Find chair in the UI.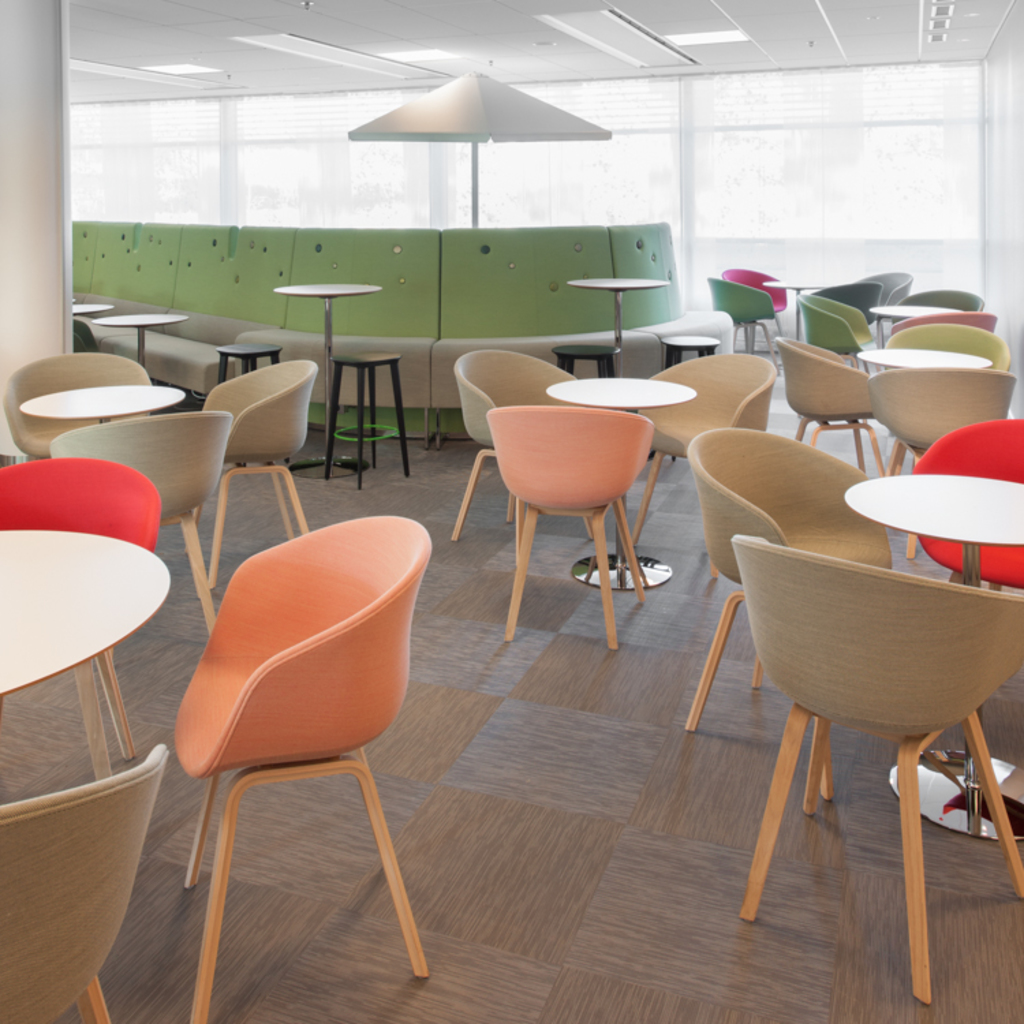
UI element at [left=911, top=415, right=1023, bottom=593].
